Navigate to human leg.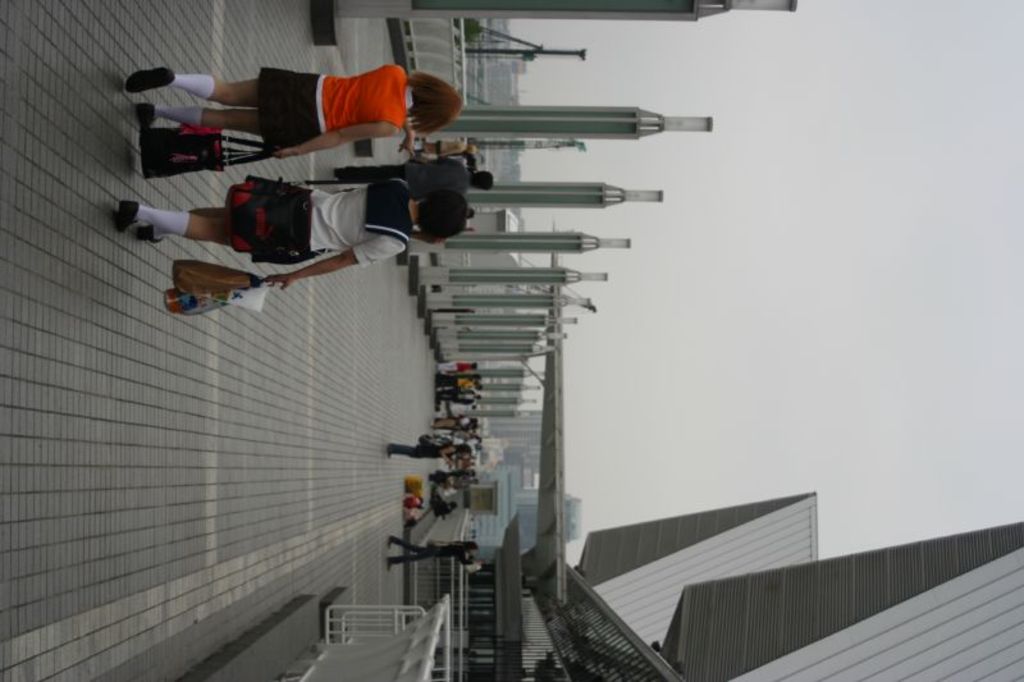
Navigation target: 387, 443, 442, 459.
